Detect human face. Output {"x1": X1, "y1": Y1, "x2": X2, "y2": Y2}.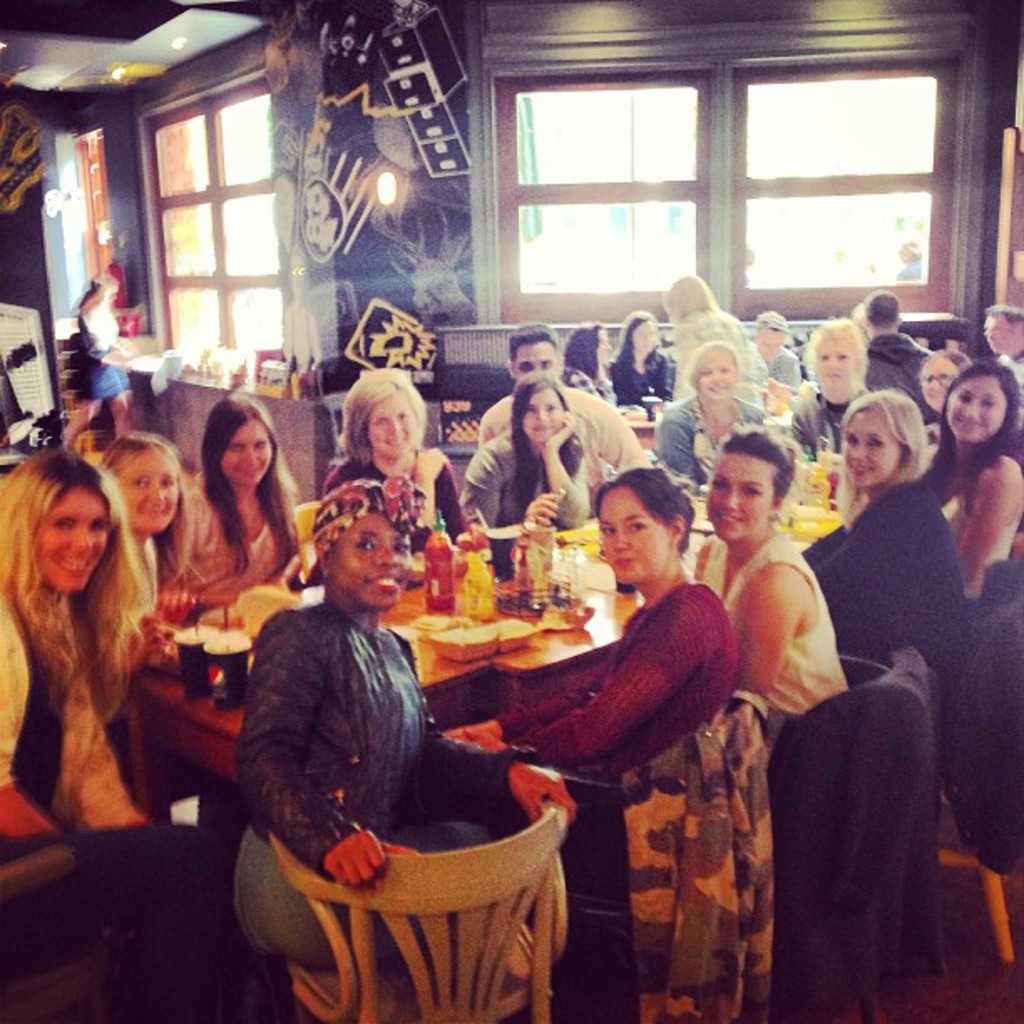
{"x1": 942, "y1": 373, "x2": 1002, "y2": 442}.
